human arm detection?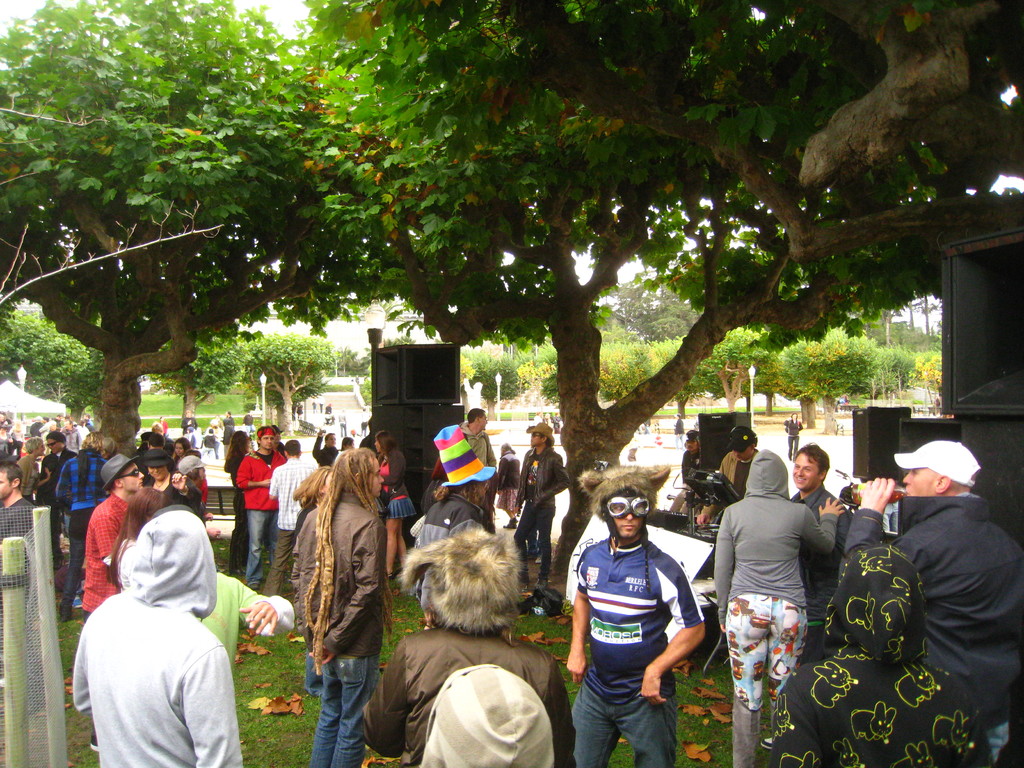
{"left": 655, "top": 555, "right": 719, "bottom": 726}
